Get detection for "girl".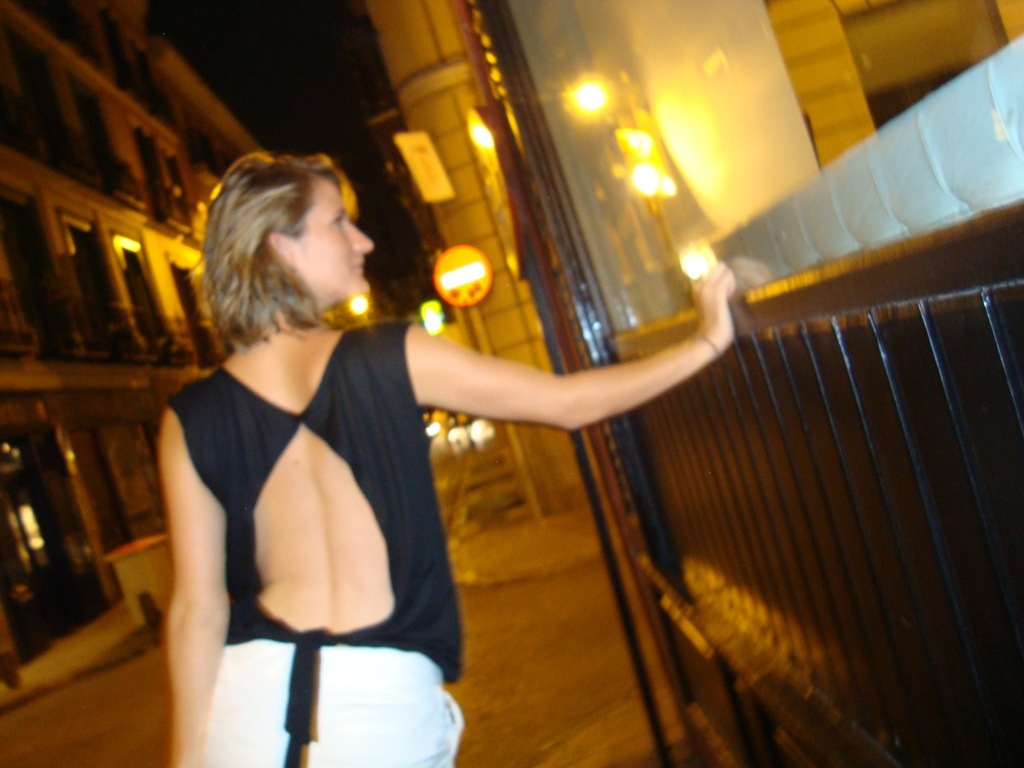
Detection: l=156, t=150, r=735, b=767.
